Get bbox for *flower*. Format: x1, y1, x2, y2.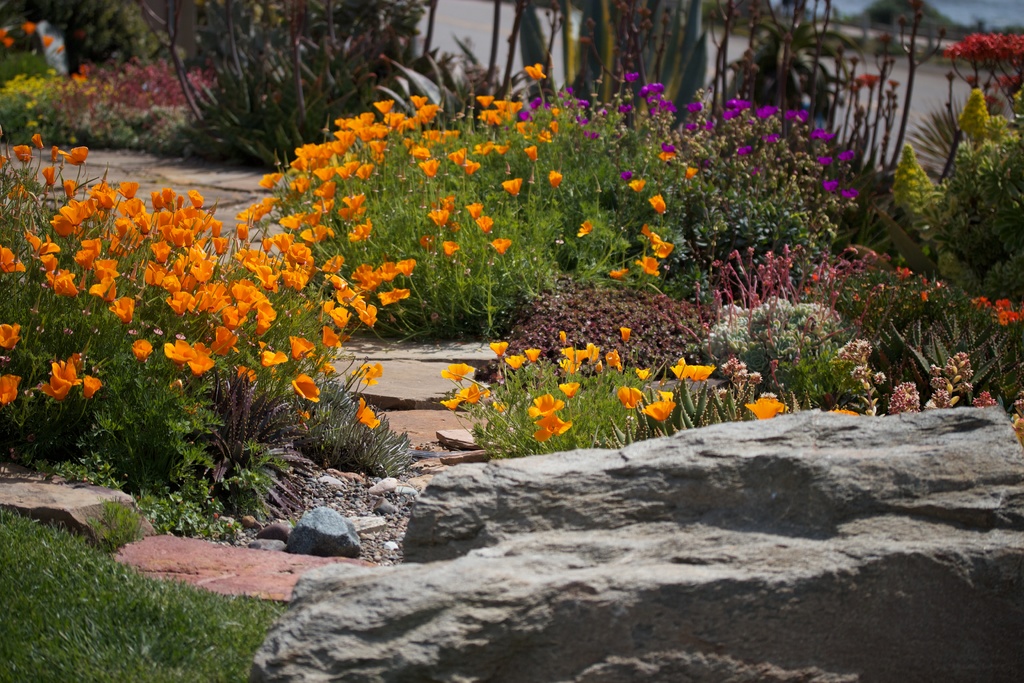
637, 253, 661, 279.
